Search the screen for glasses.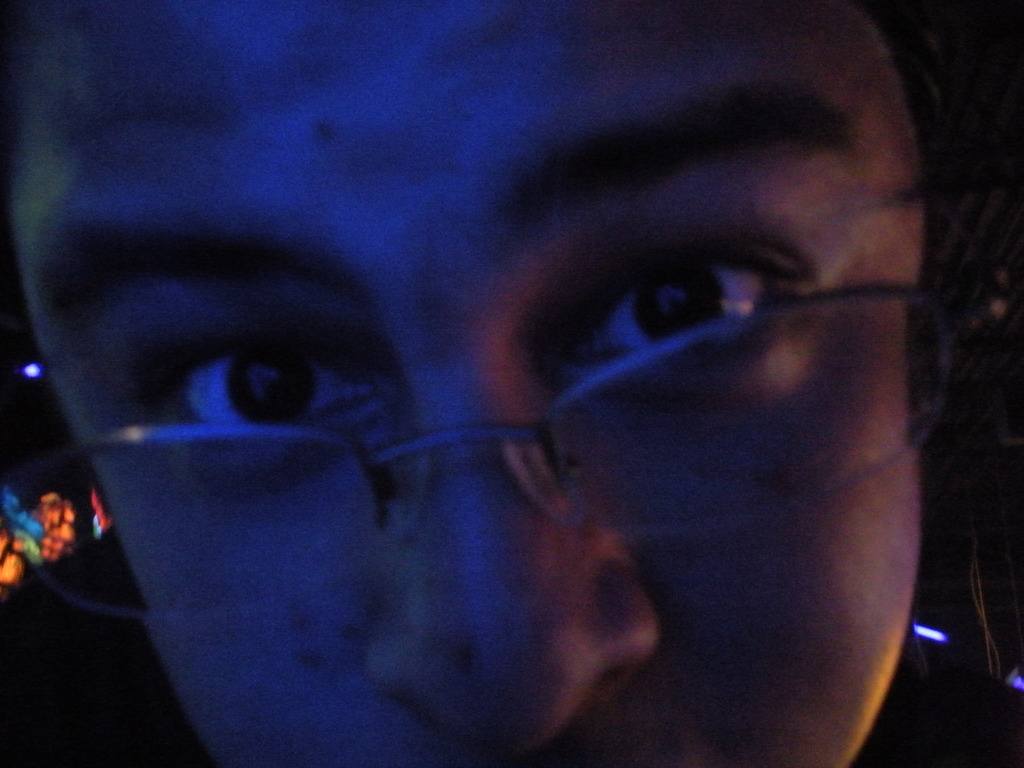
Found at (2,285,977,611).
